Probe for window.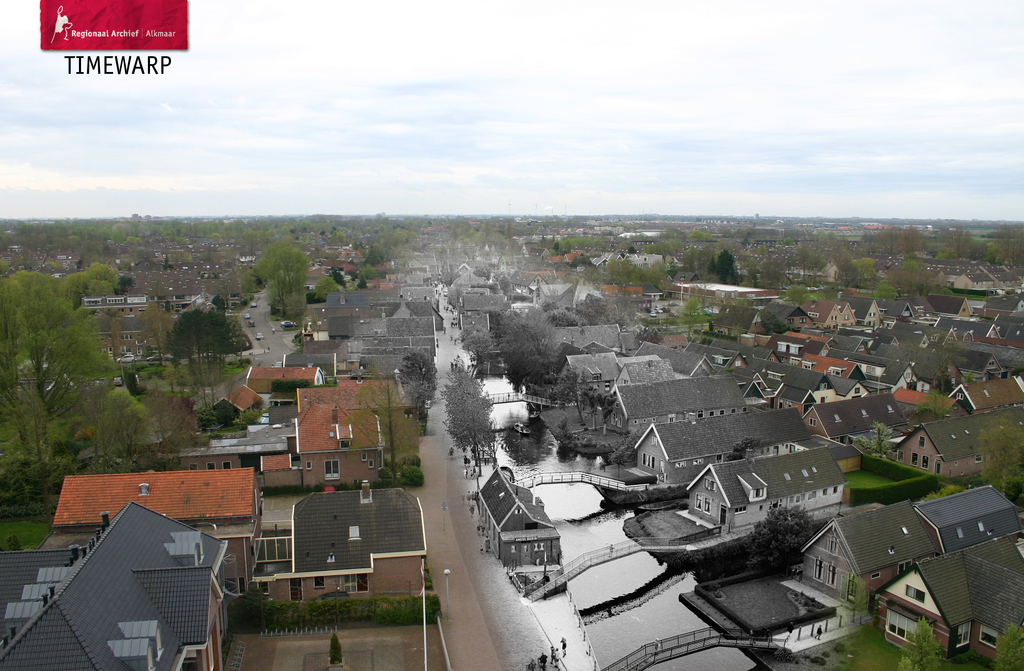
Probe result: (left=691, top=454, right=706, bottom=465).
